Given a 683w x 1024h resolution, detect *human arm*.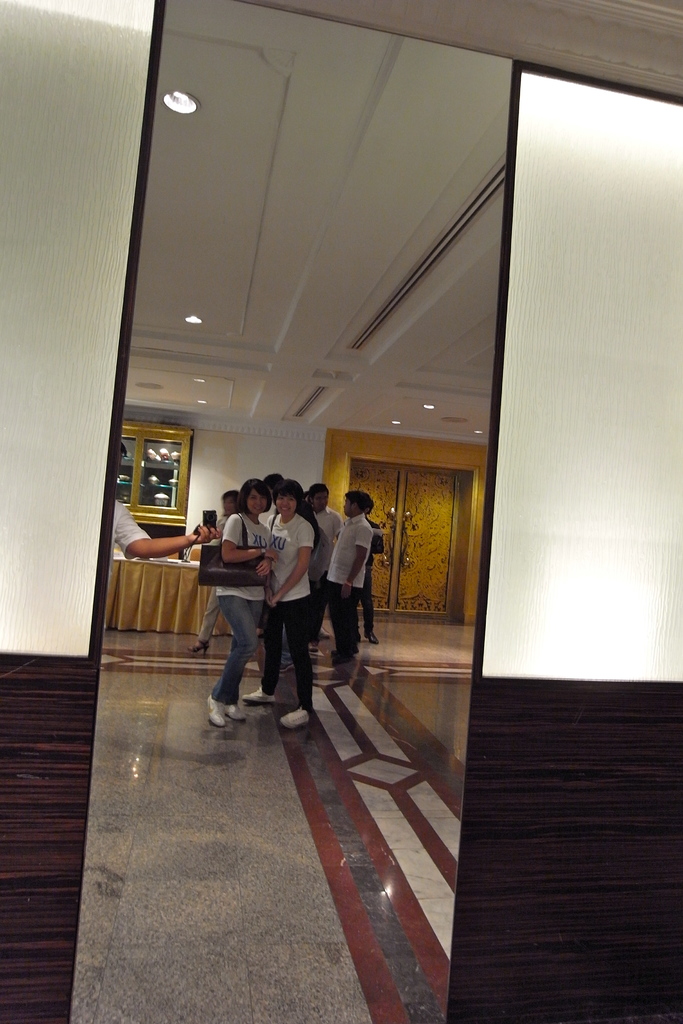
bbox=(220, 518, 275, 562).
